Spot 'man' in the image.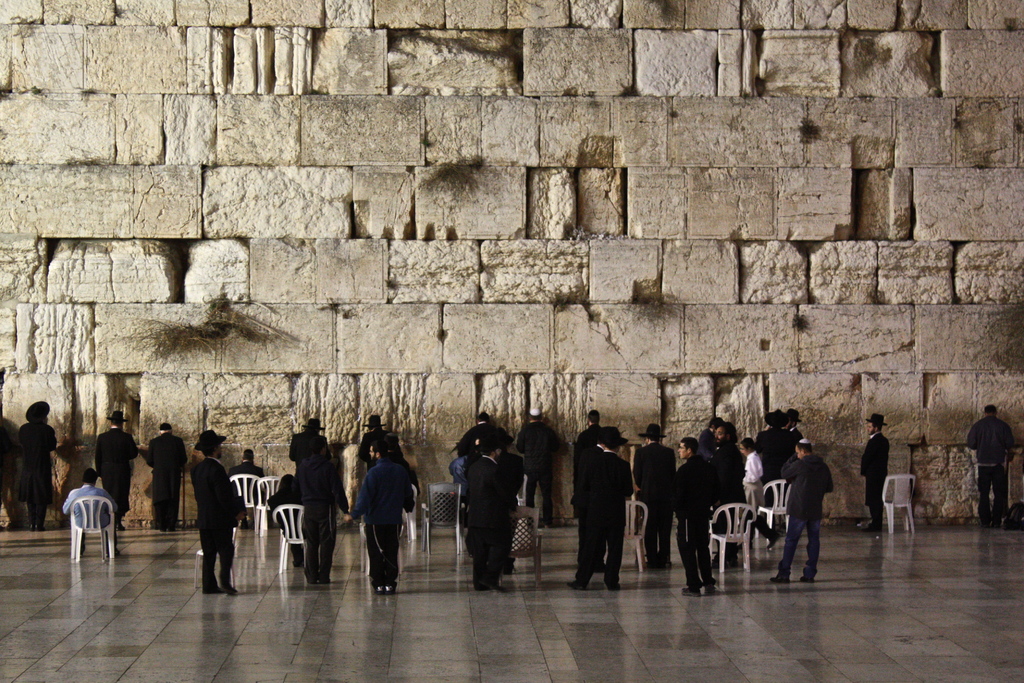
'man' found at <region>696, 416, 727, 468</region>.
